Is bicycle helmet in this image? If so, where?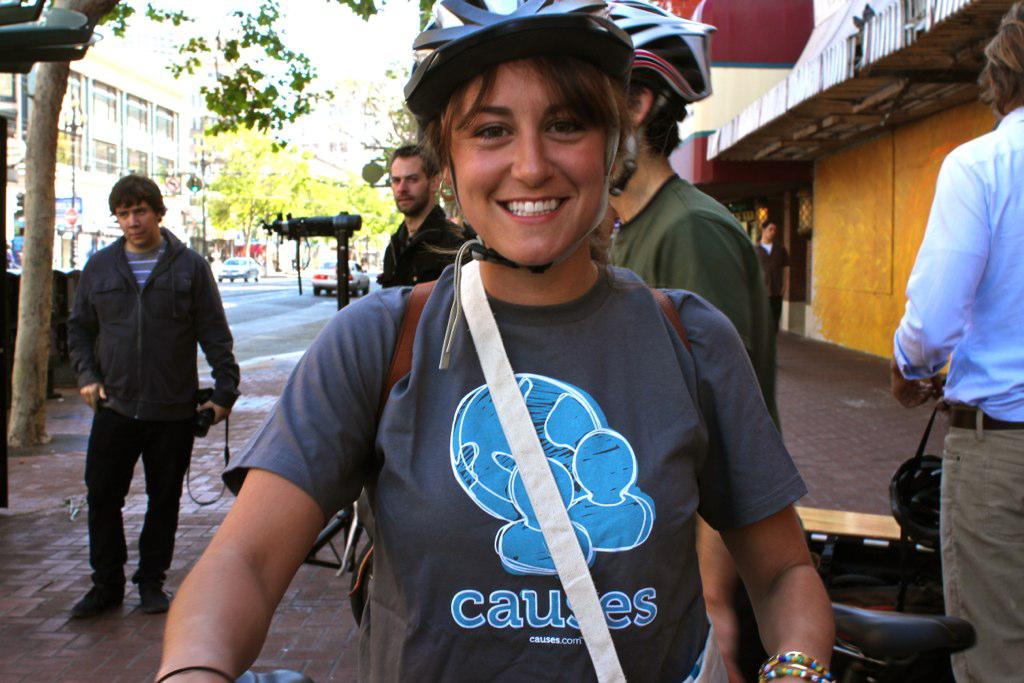
Yes, at crop(604, 1, 719, 189).
